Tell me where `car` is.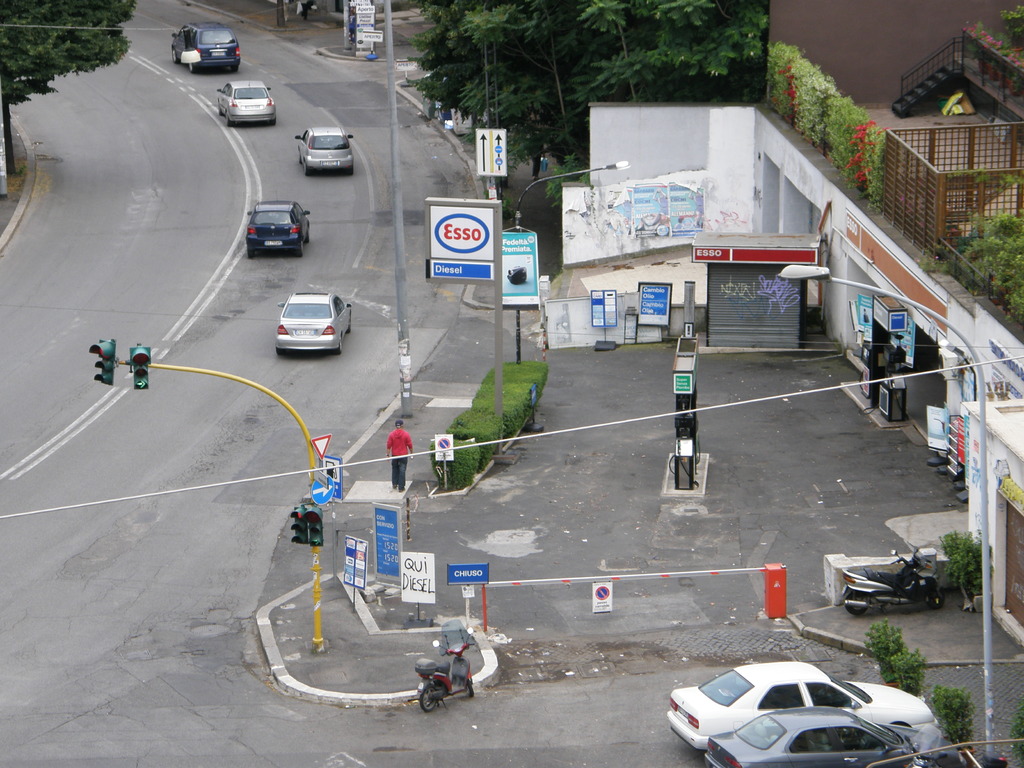
`car` is at select_region(274, 289, 356, 368).
